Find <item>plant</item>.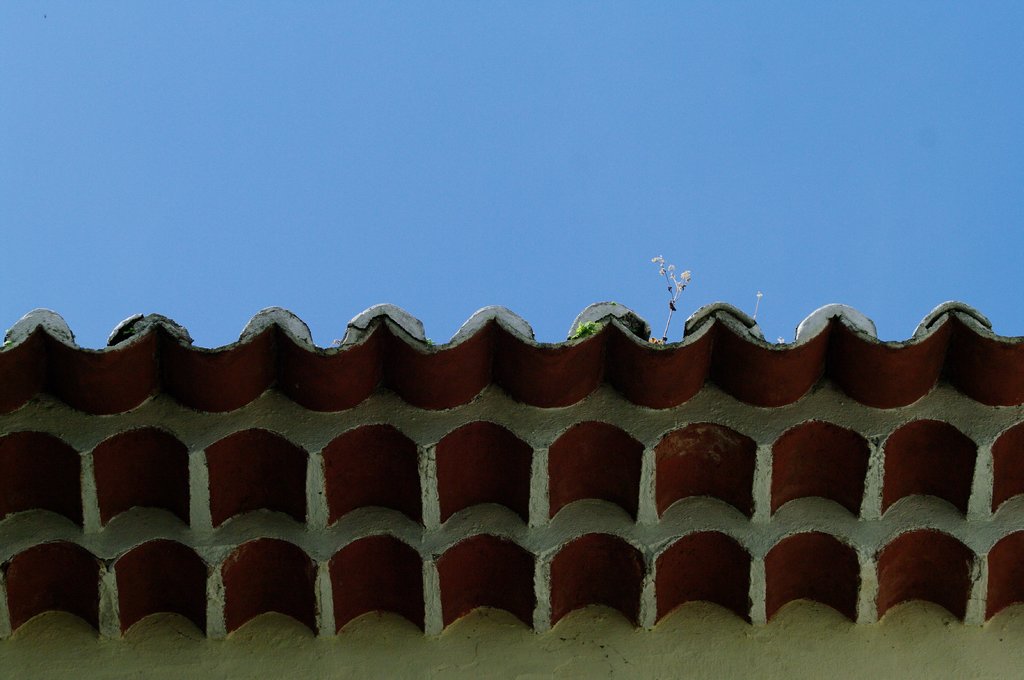
bbox=[569, 253, 788, 342].
